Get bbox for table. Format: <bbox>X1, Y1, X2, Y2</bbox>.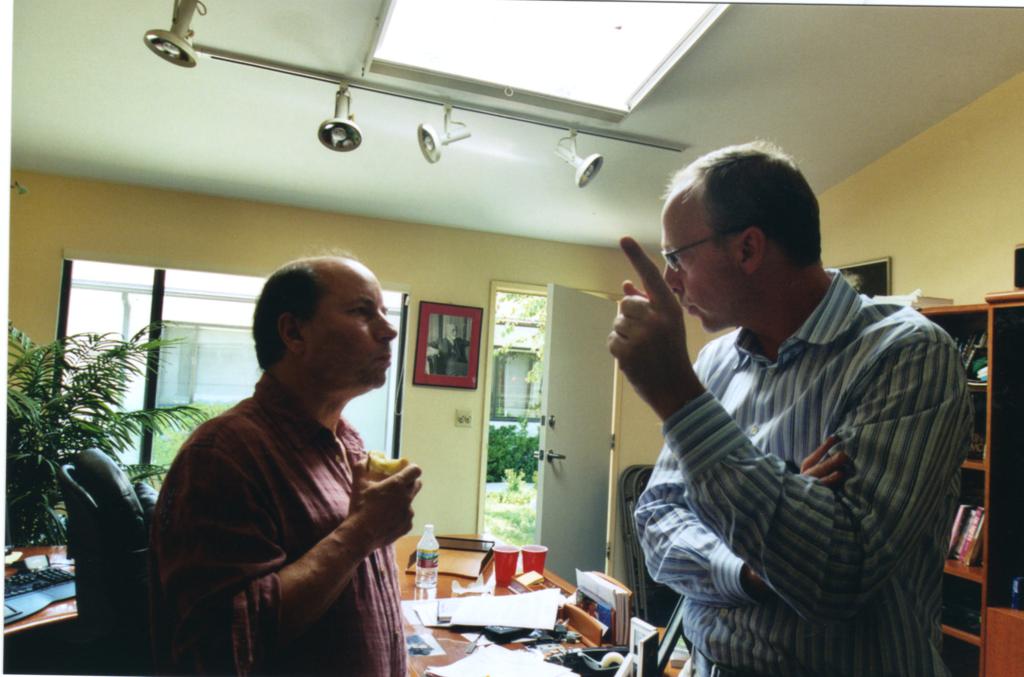
<bbox>391, 568, 638, 662</bbox>.
